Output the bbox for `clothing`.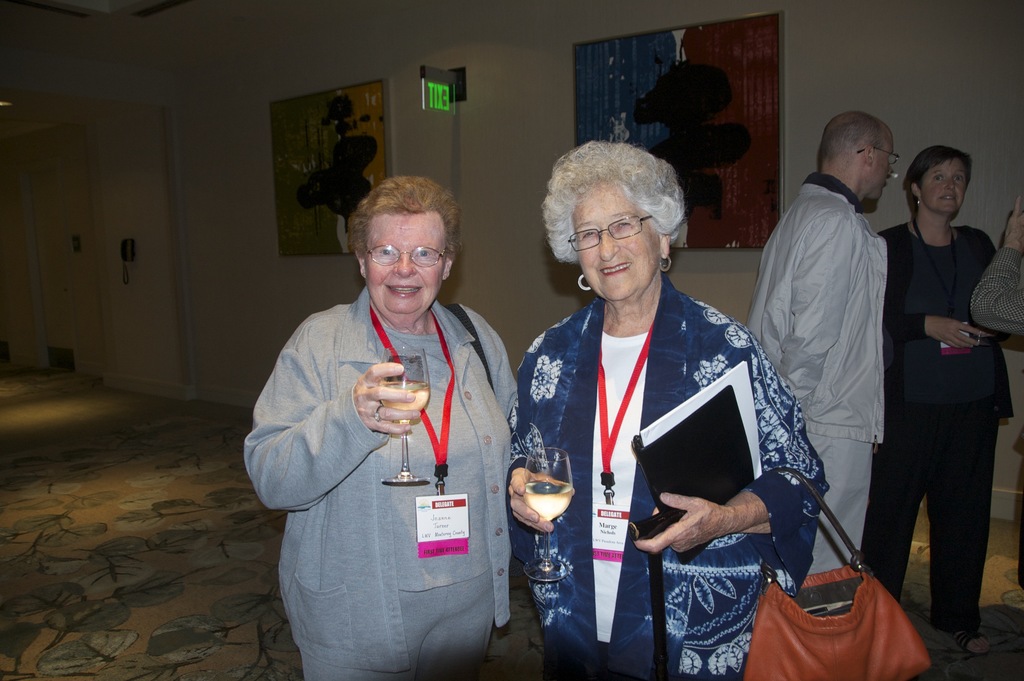
l=860, t=222, r=1012, b=632.
